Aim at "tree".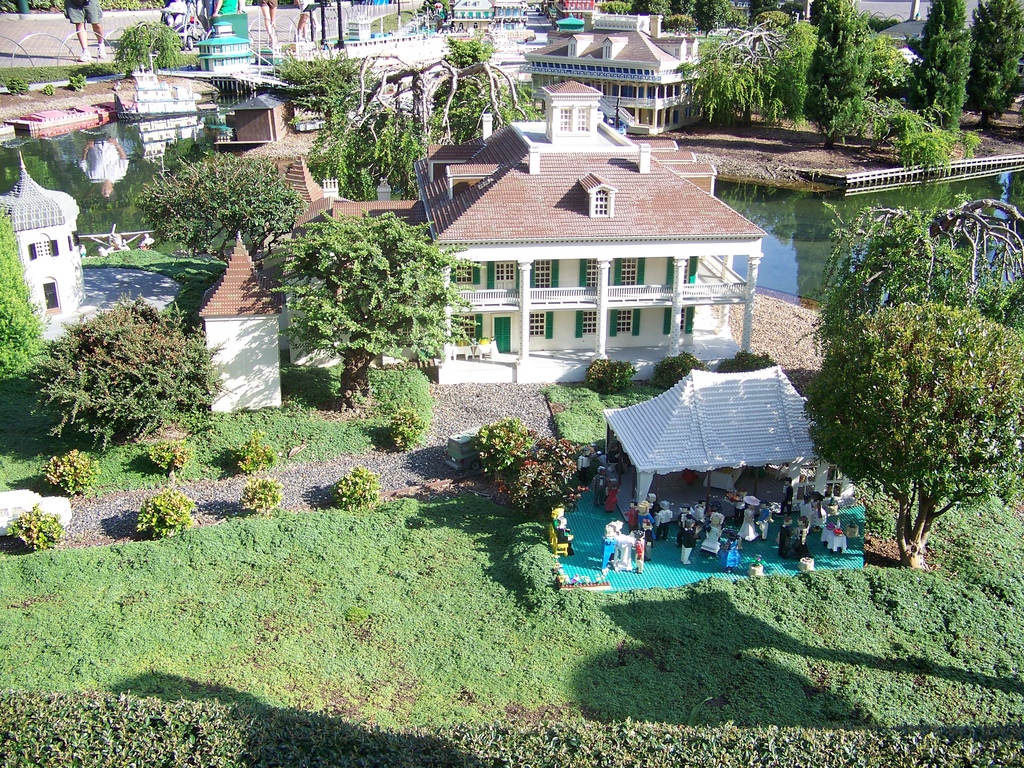
Aimed at 966 0 1023 127.
